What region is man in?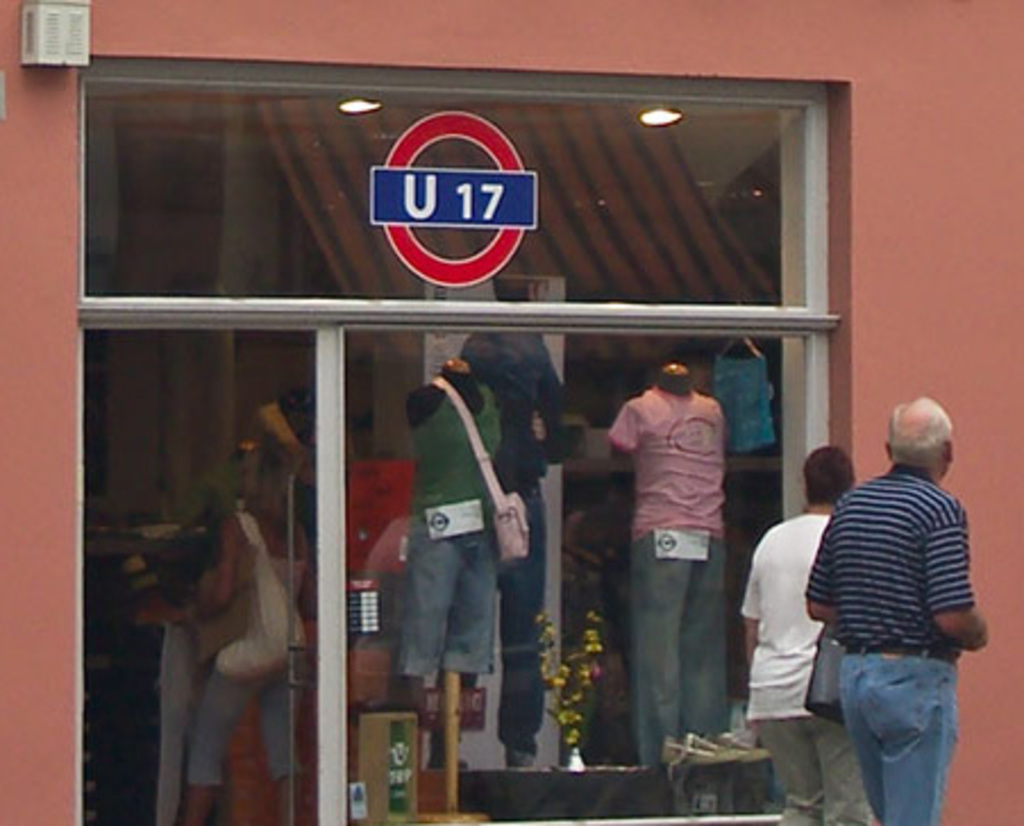
bbox=[790, 356, 1006, 806].
